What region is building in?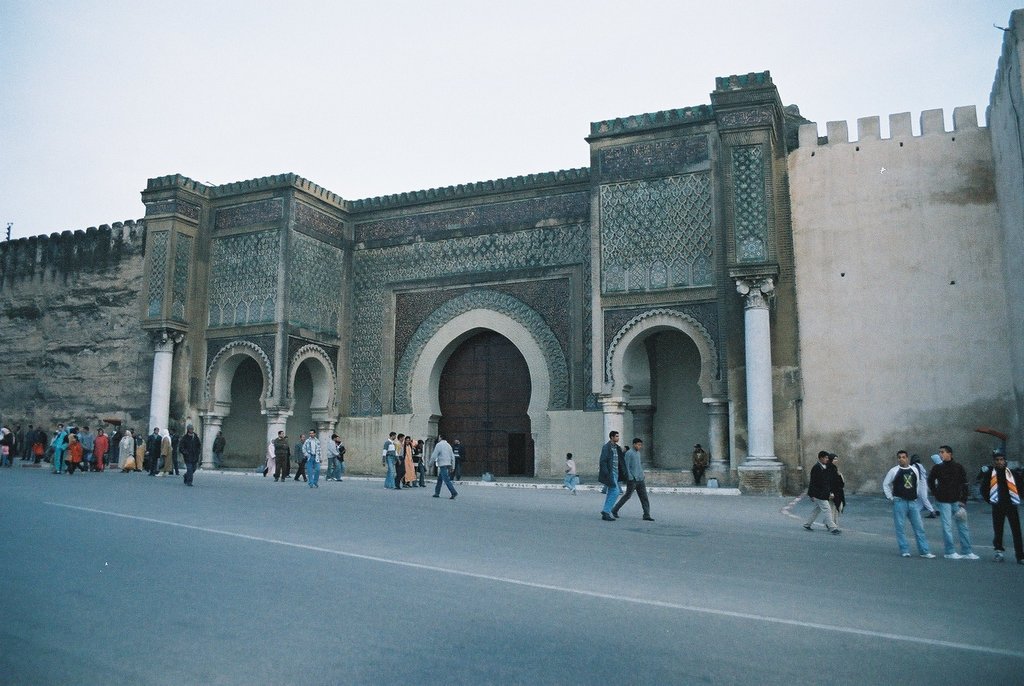
[142, 7, 1023, 500].
